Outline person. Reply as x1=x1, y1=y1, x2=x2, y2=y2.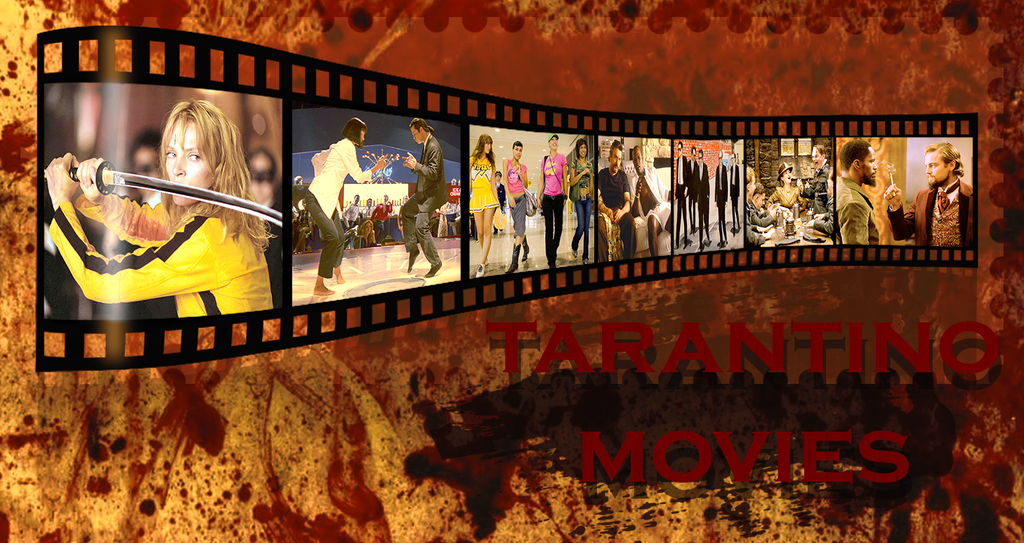
x1=395, y1=111, x2=449, y2=281.
